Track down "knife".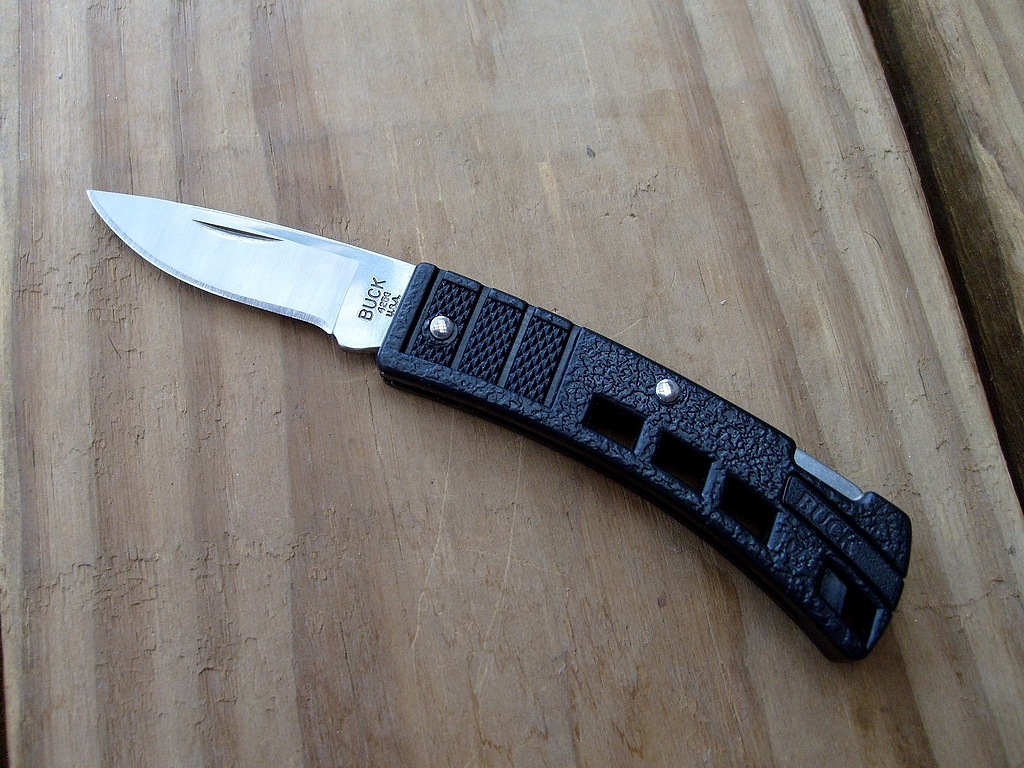
Tracked to {"left": 85, "top": 190, "right": 907, "bottom": 666}.
